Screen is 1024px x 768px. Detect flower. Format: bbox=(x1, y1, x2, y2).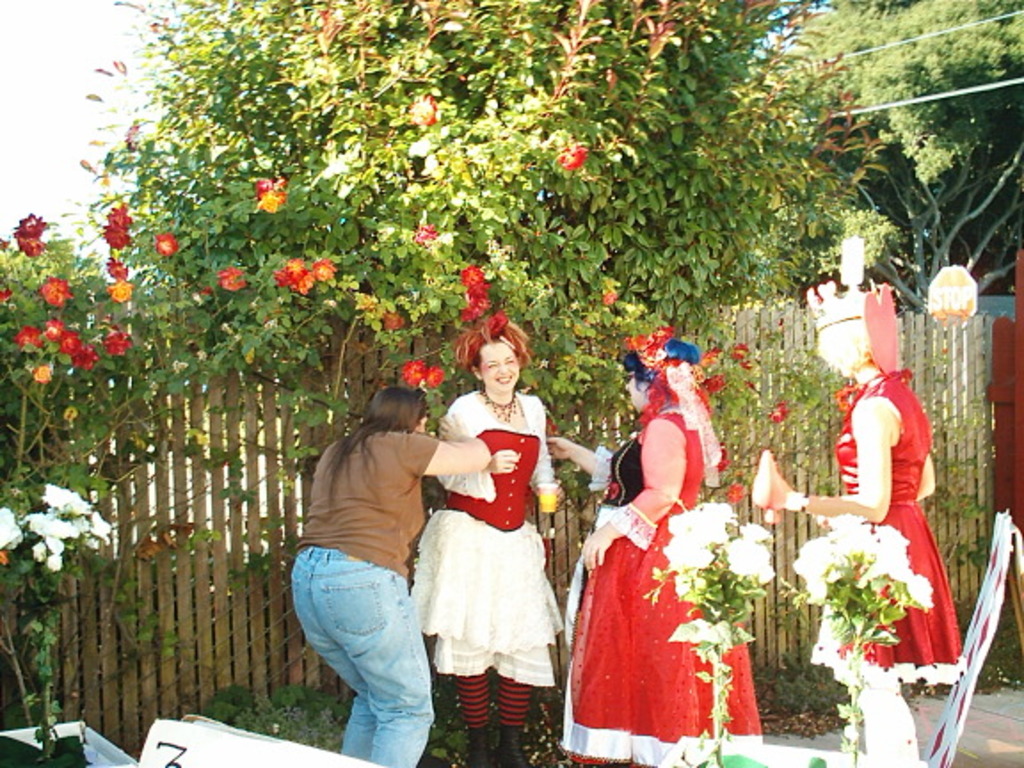
bbox=(400, 363, 425, 389).
